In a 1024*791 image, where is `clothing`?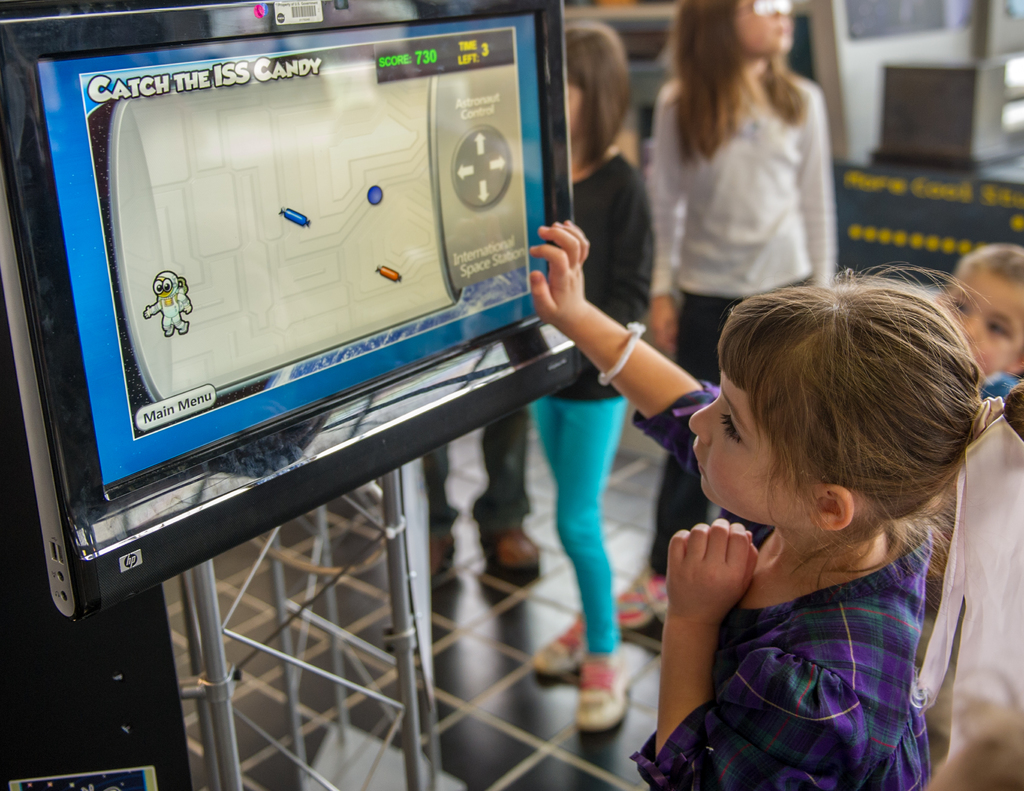
[x1=649, y1=452, x2=972, y2=782].
